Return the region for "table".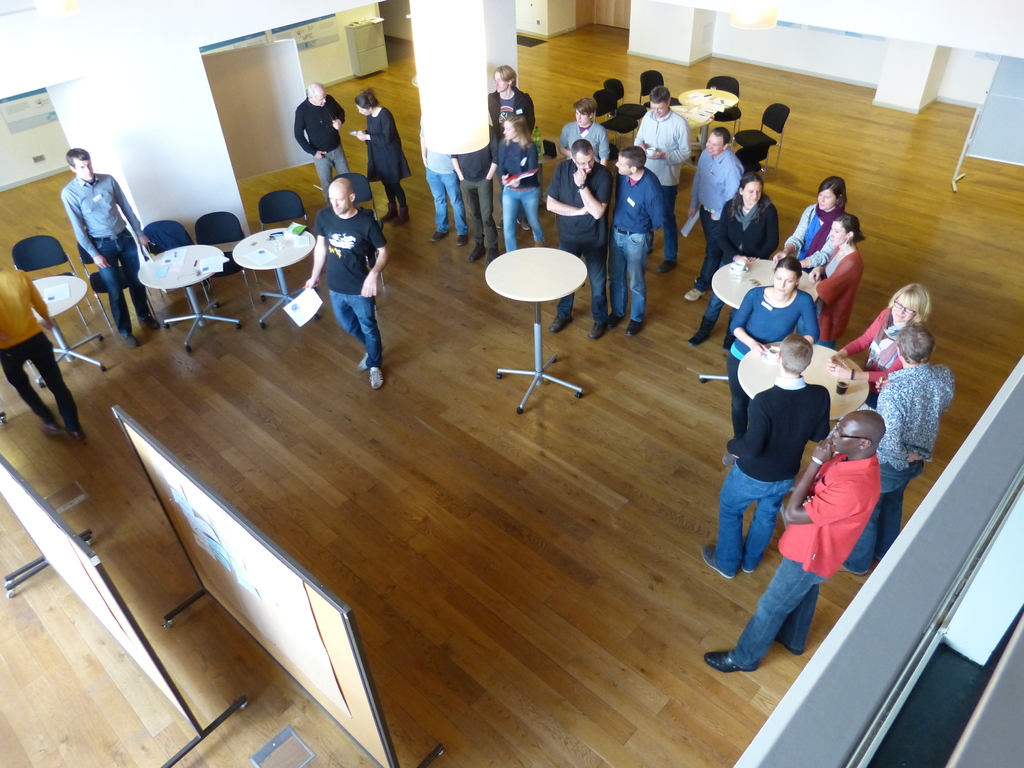
480 214 598 413.
